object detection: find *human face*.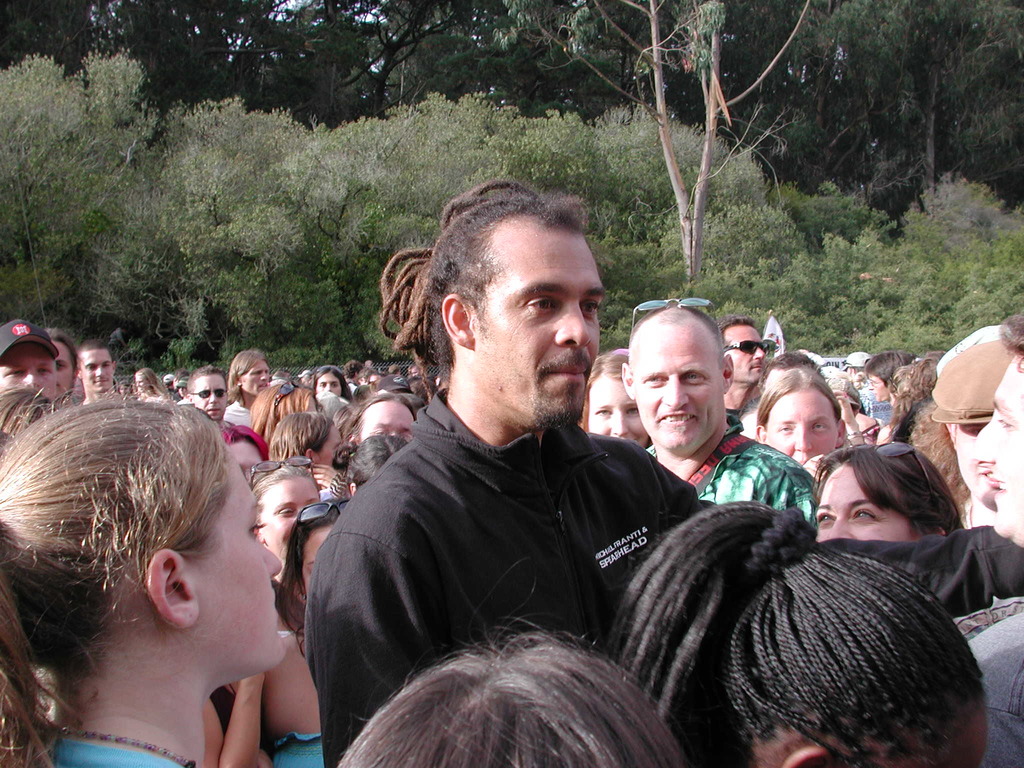
{"left": 476, "top": 229, "right": 600, "bottom": 423}.
